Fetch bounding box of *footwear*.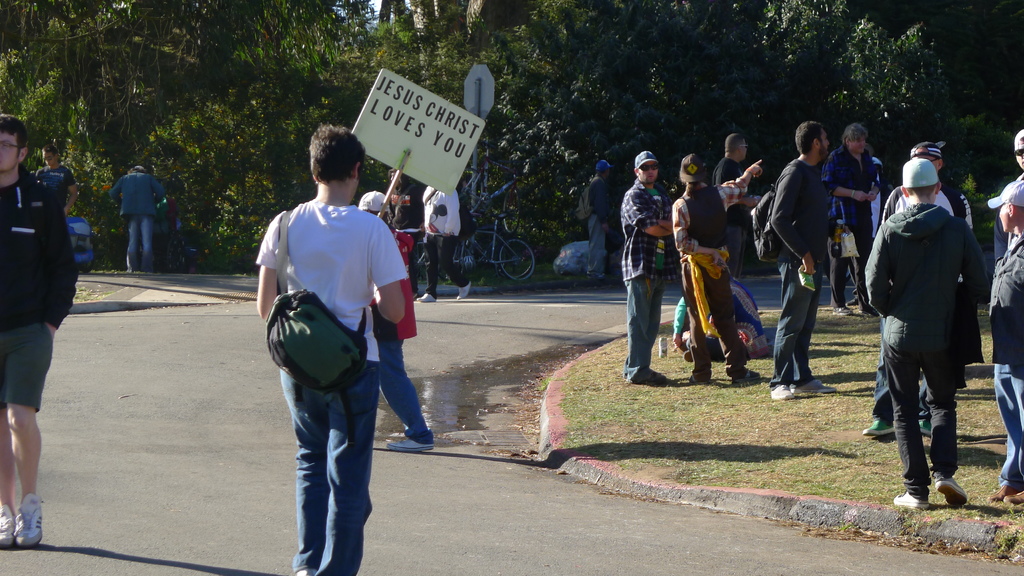
Bbox: 586 271 604 278.
